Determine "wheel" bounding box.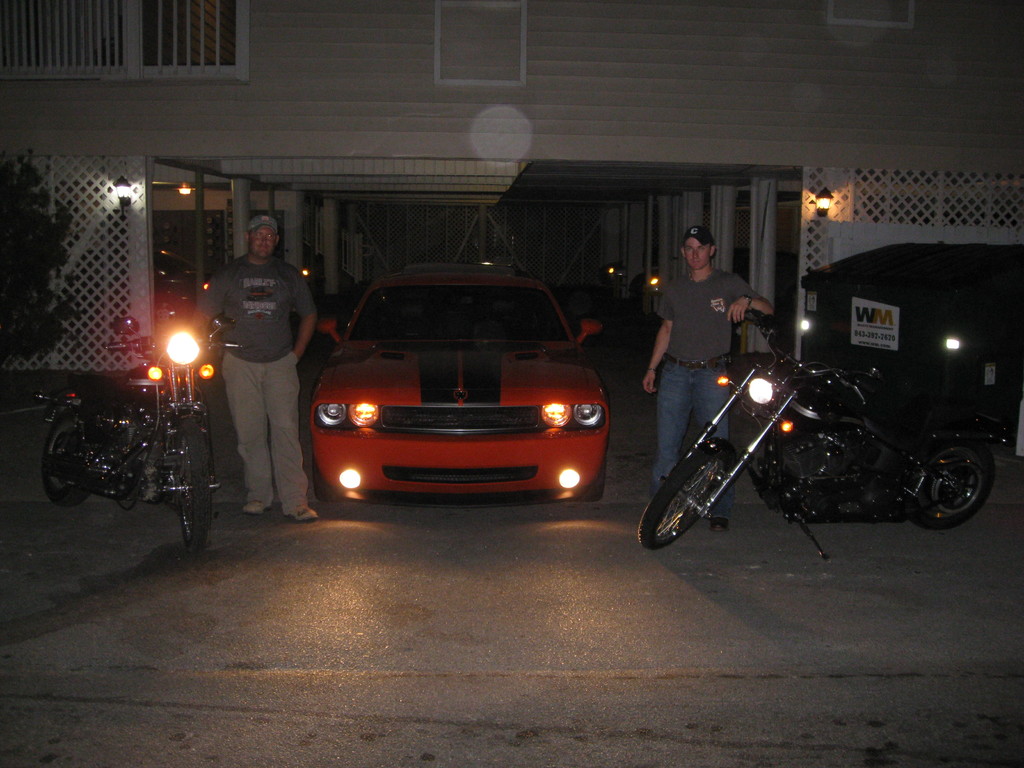
Determined: <box>920,447,1000,529</box>.
